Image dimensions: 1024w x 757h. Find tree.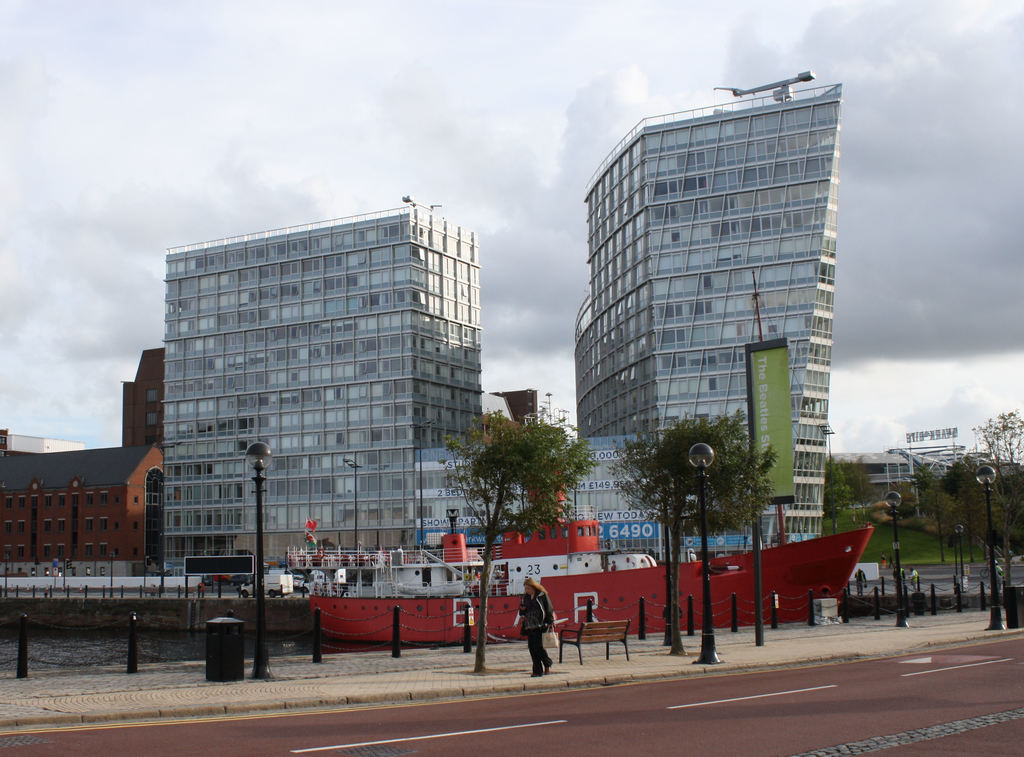
<bbox>604, 401, 781, 661</bbox>.
